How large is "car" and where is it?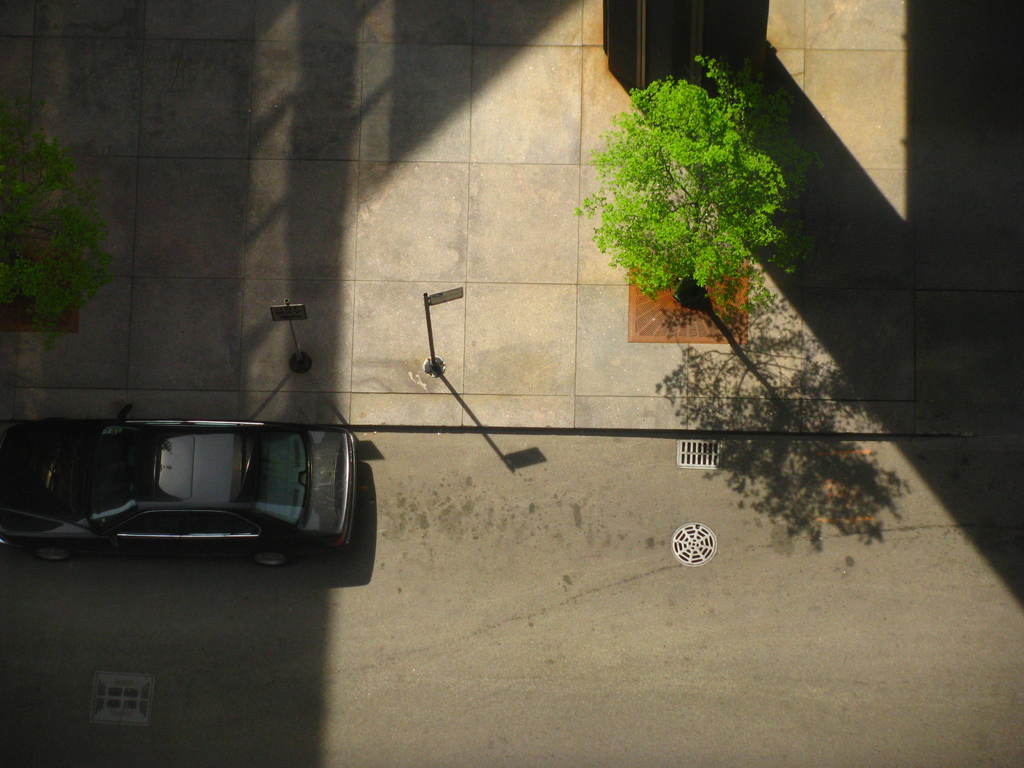
Bounding box: [left=0, top=403, right=358, bottom=570].
